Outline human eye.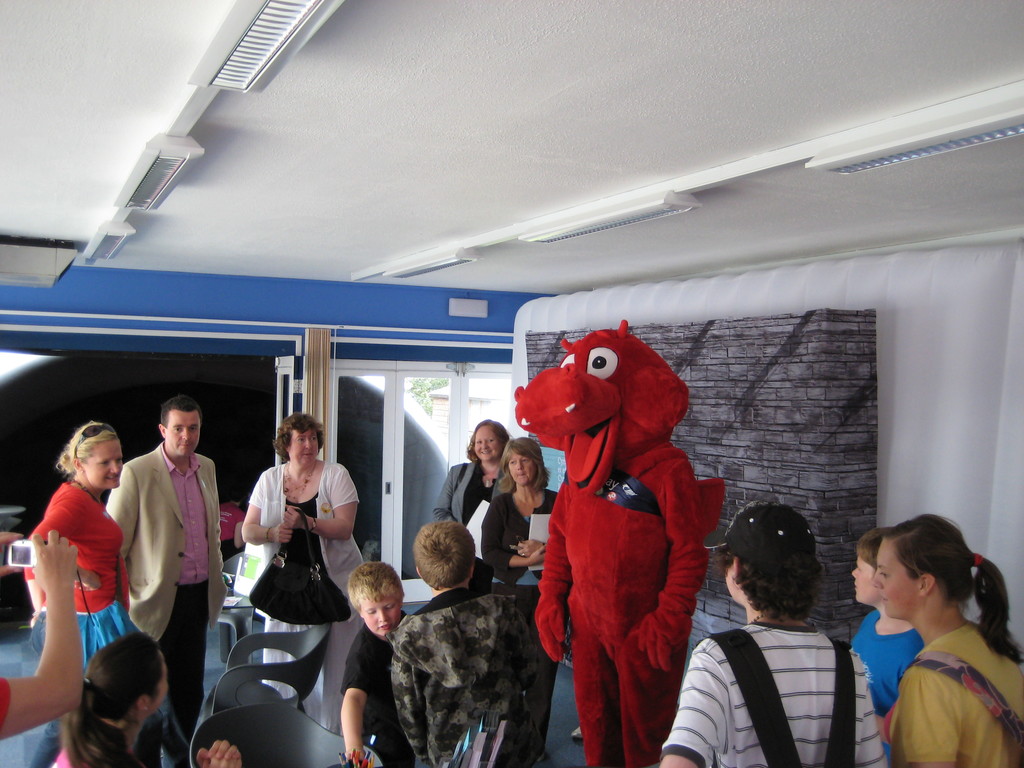
Outline: locate(476, 441, 481, 445).
